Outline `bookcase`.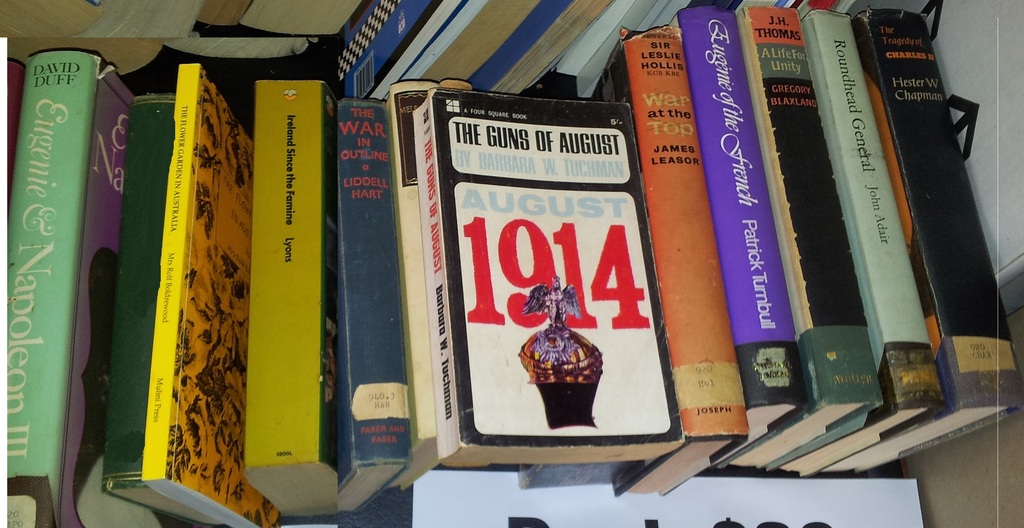
Outline: (3, 0, 1023, 527).
